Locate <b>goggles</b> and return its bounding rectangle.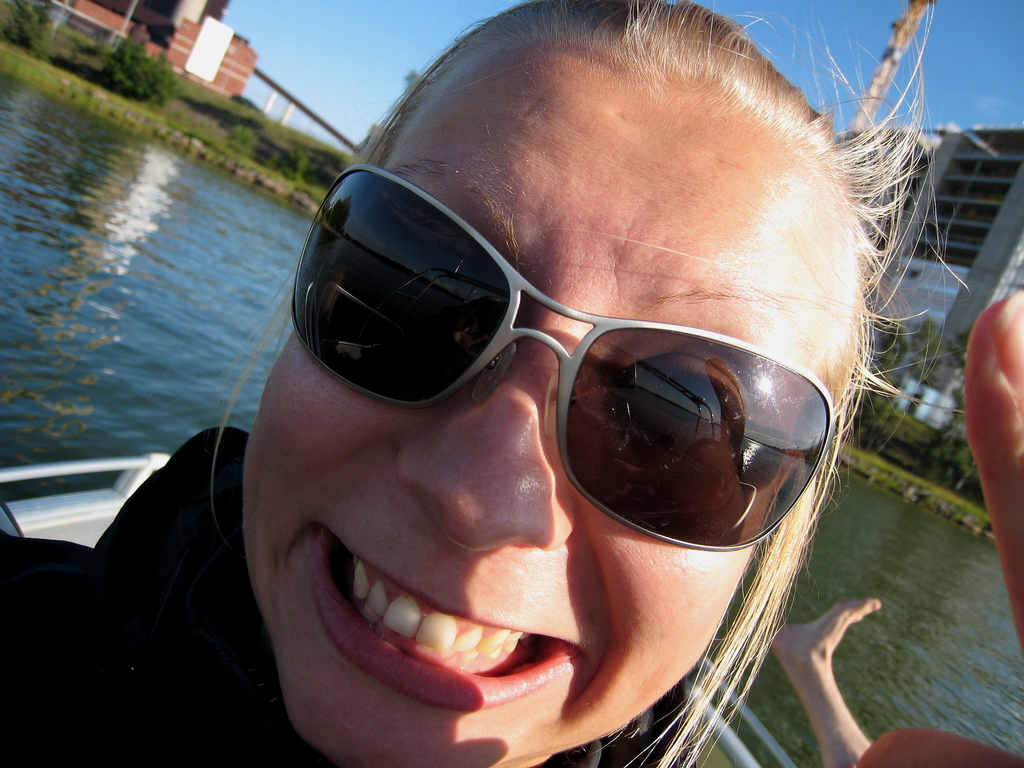
bbox=(289, 161, 841, 552).
